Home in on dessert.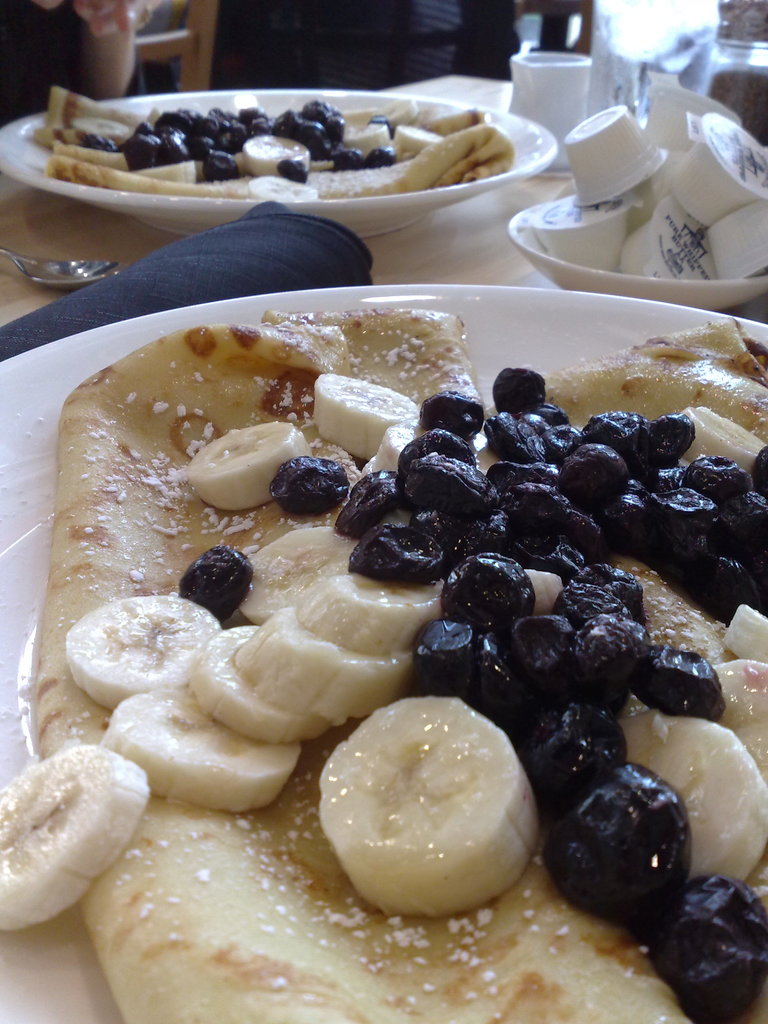
Homed in at (x1=185, y1=628, x2=326, y2=745).
